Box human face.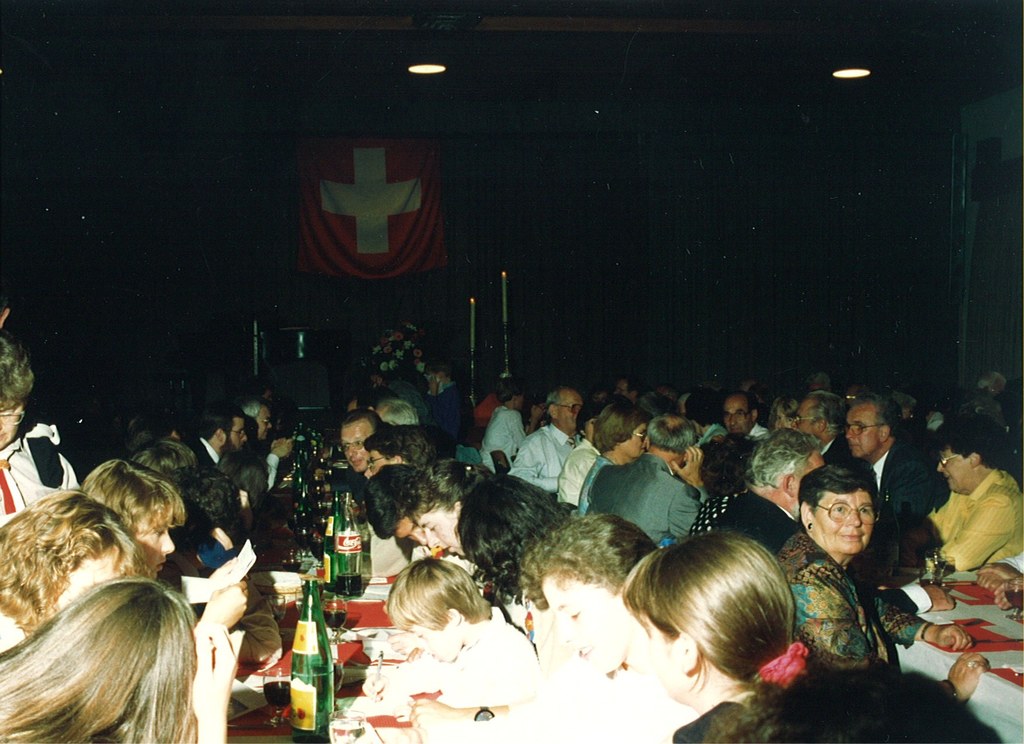
{"left": 724, "top": 395, "right": 748, "bottom": 434}.
